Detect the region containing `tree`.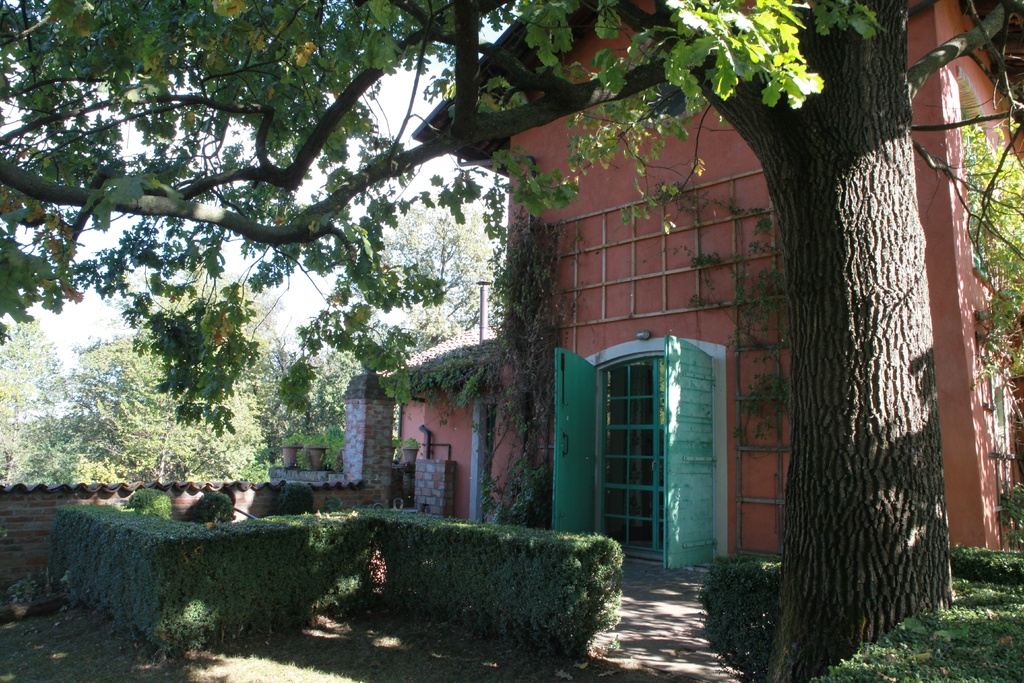
box=[0, 313, 62, 483].
